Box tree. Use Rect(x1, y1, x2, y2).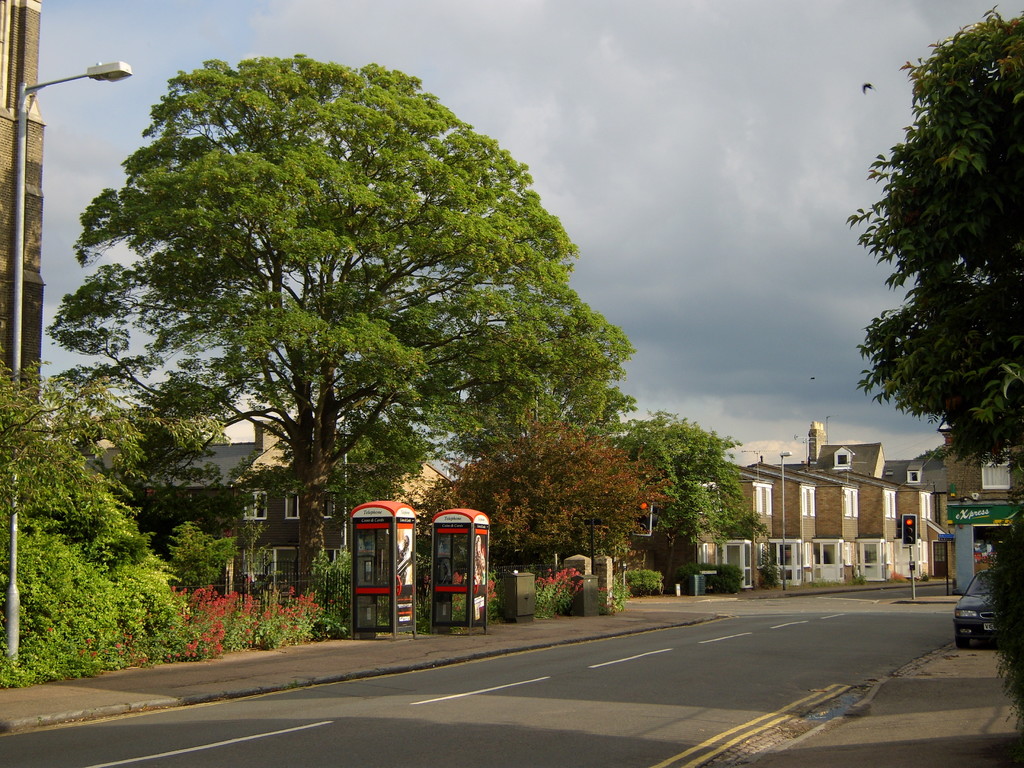
Rect(54, 33, 659, 627).
